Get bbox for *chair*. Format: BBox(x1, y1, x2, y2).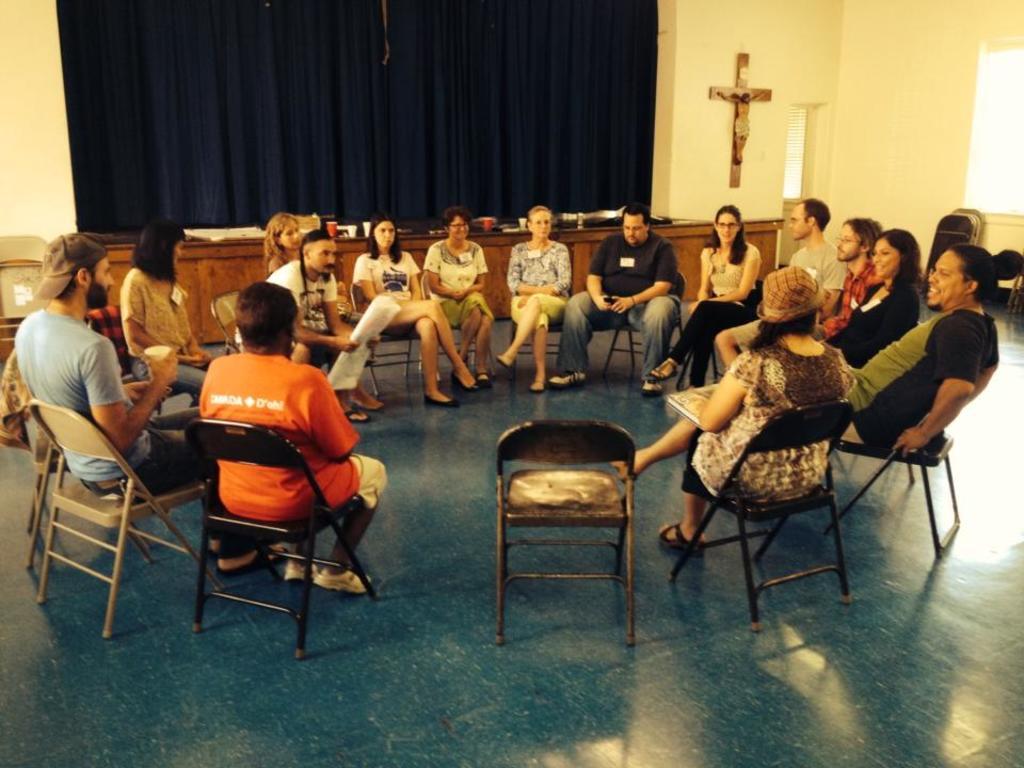
BBox(831, 409, 970, 565).
